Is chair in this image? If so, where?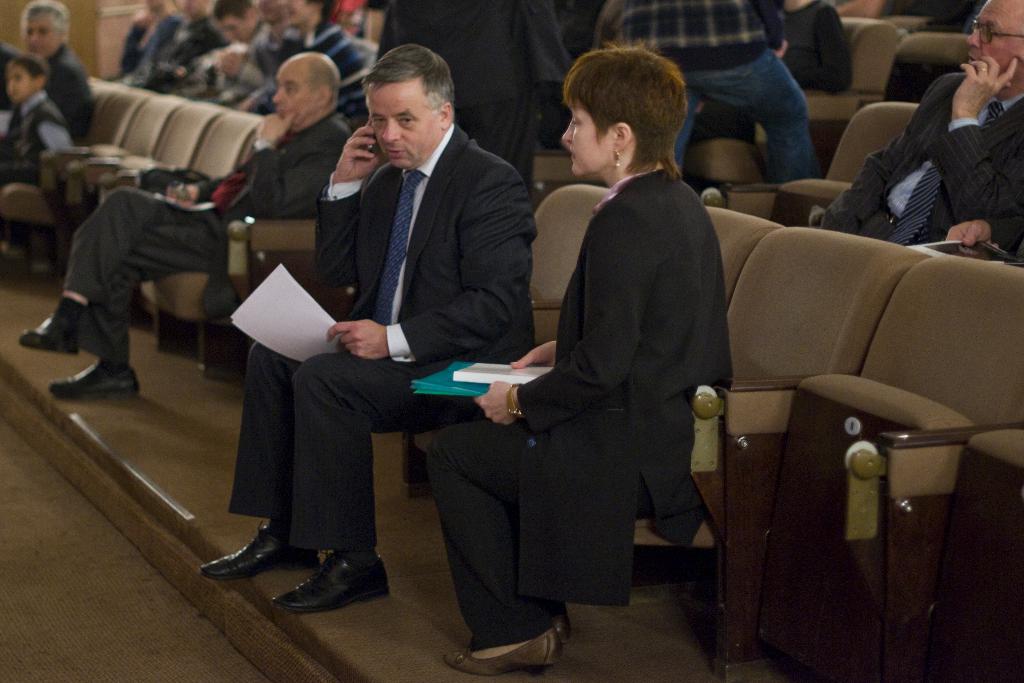
Yes, at crop(632, 219, 942, 679).
